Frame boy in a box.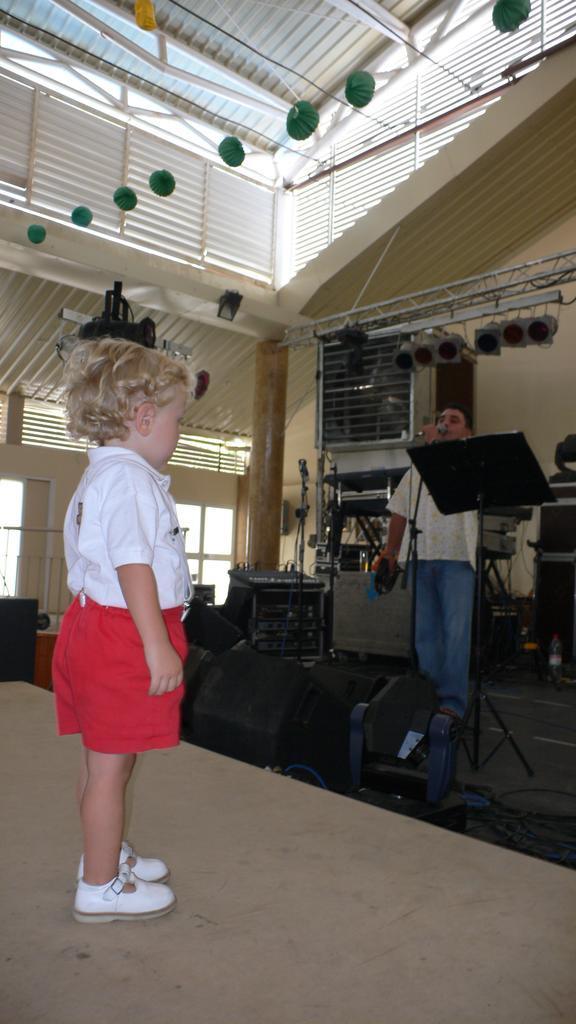
Rect(46, 338, 200, 921).
